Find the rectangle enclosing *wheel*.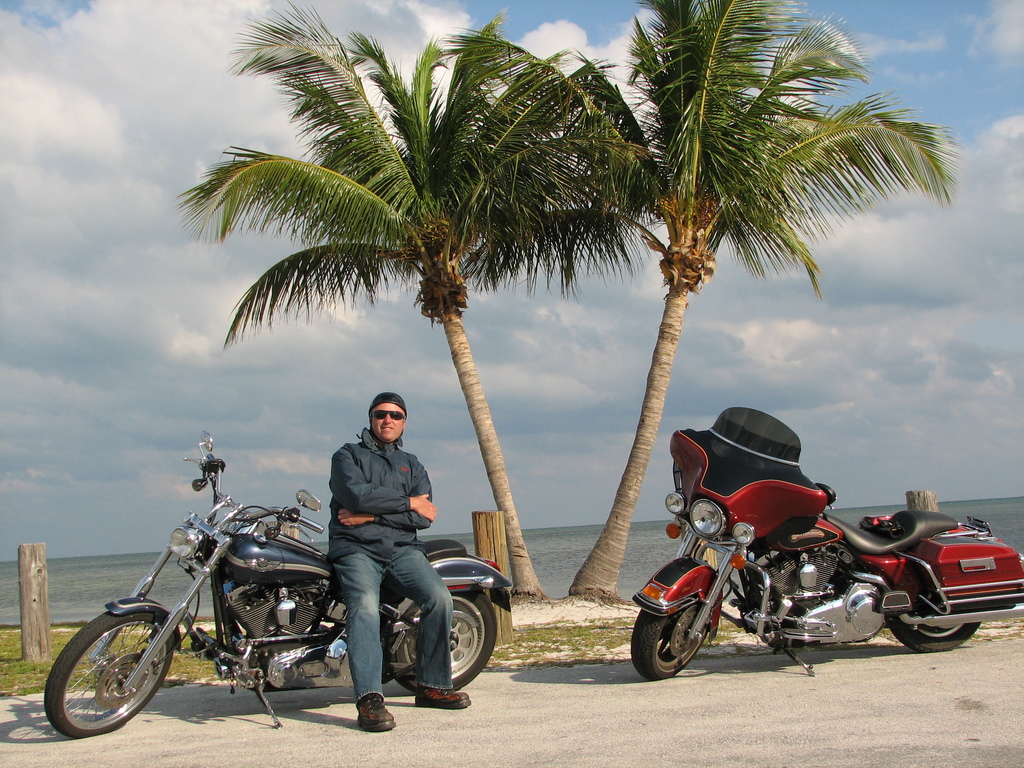
390, 578, 497, 700.
